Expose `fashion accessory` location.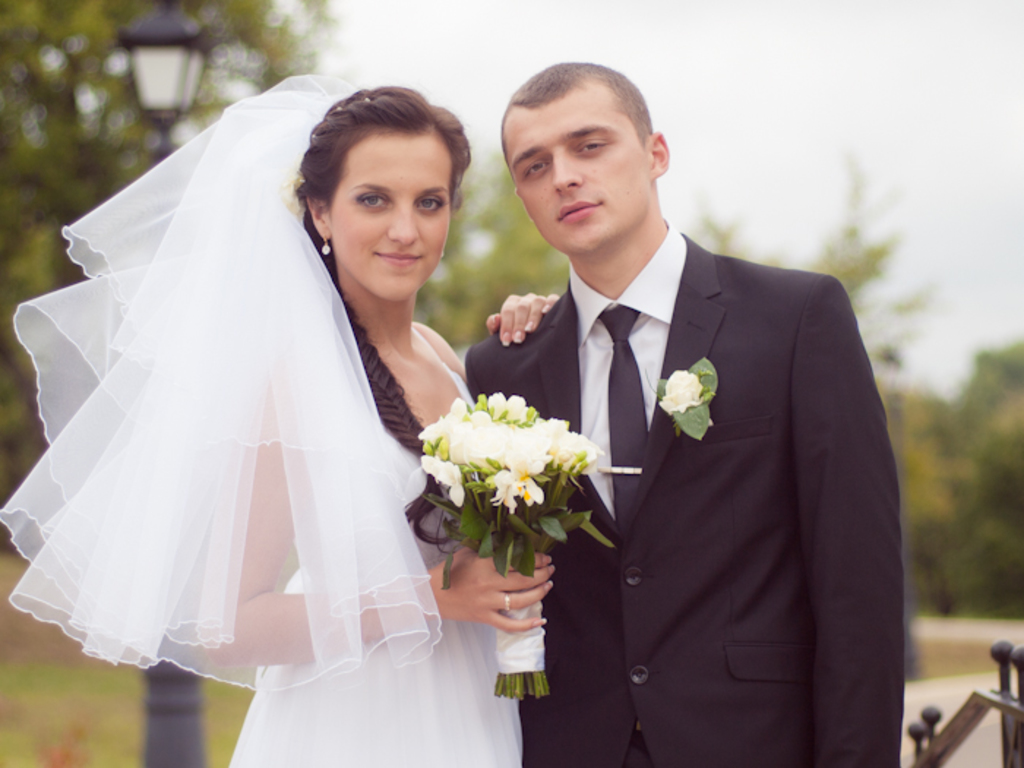
Exposed at 334/102/344/113.
